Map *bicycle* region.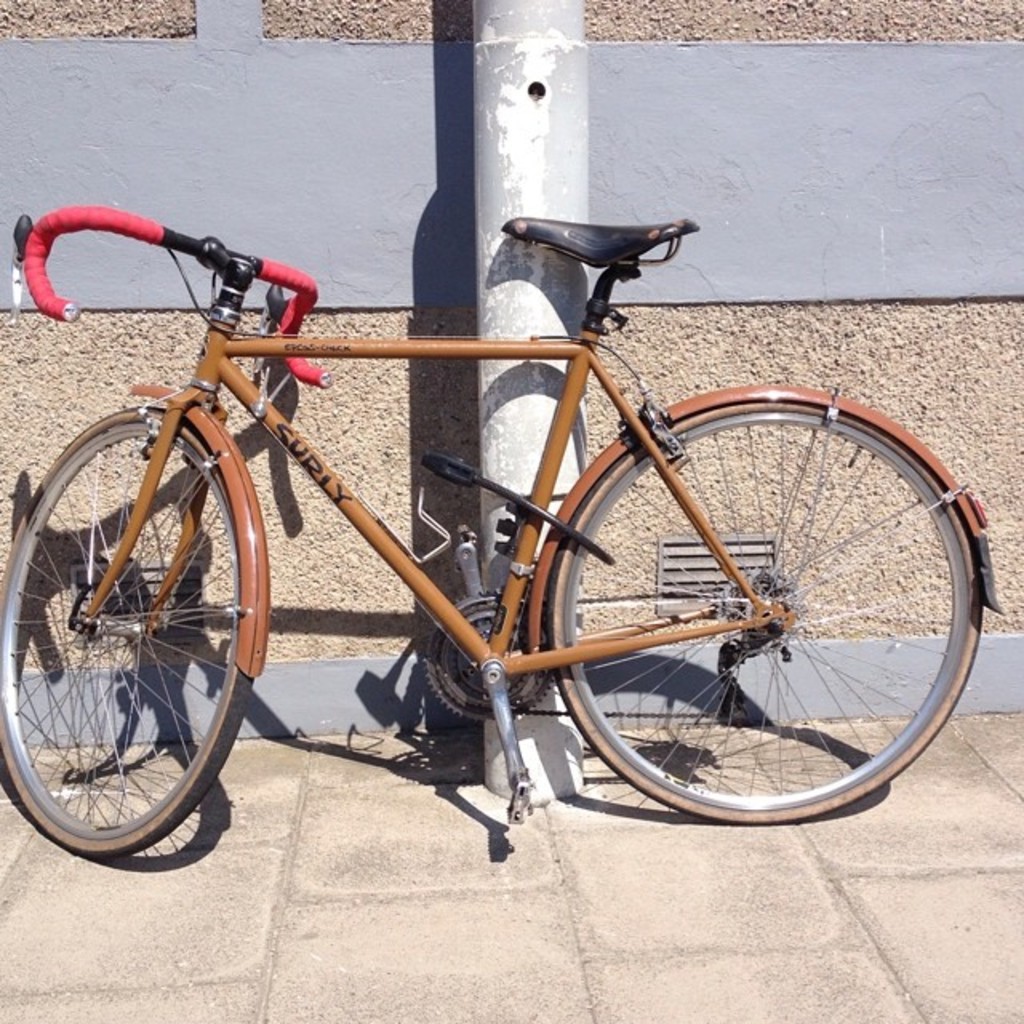
Mapped to bbox(0, 210, 994, 853).
